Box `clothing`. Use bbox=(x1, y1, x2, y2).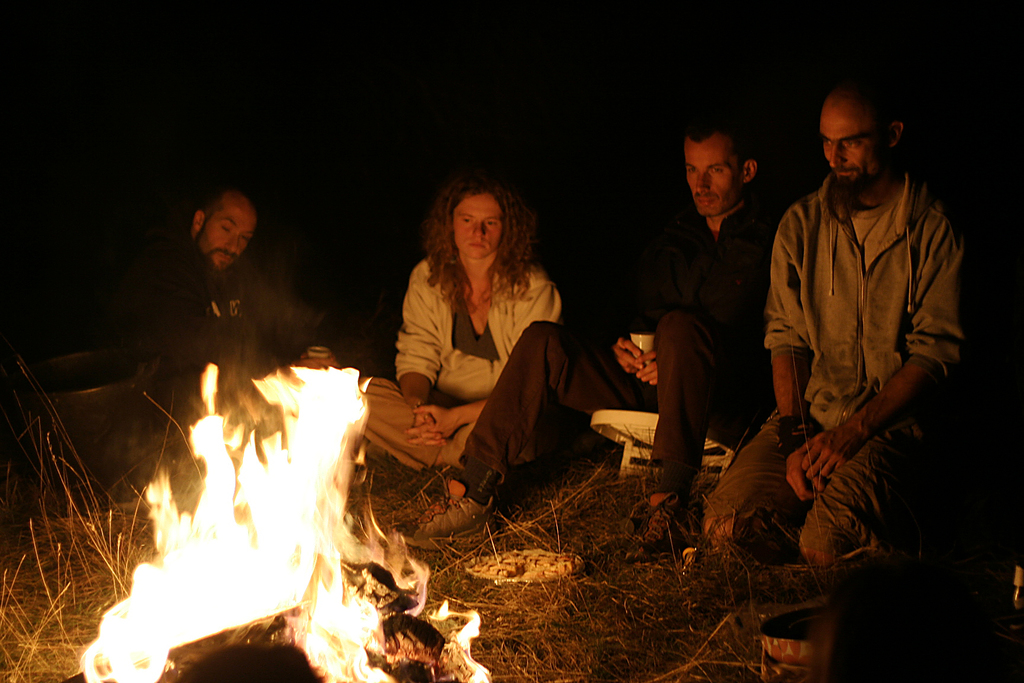
bbox=(362, 245, 566, 478).
